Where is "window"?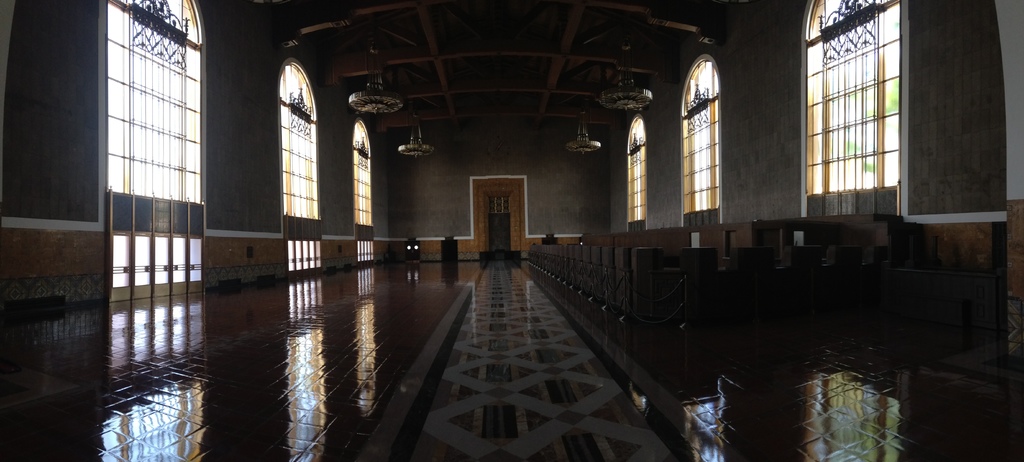
l=816, t=12, r=913, b=210.
